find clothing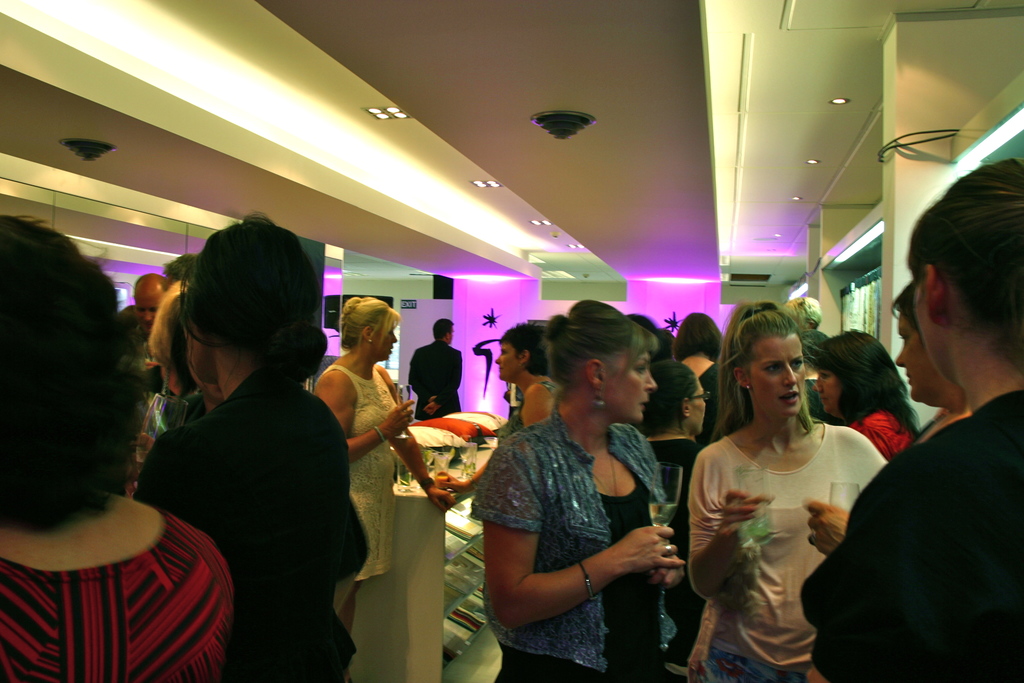
bbox(467, 404, 685, 663)
